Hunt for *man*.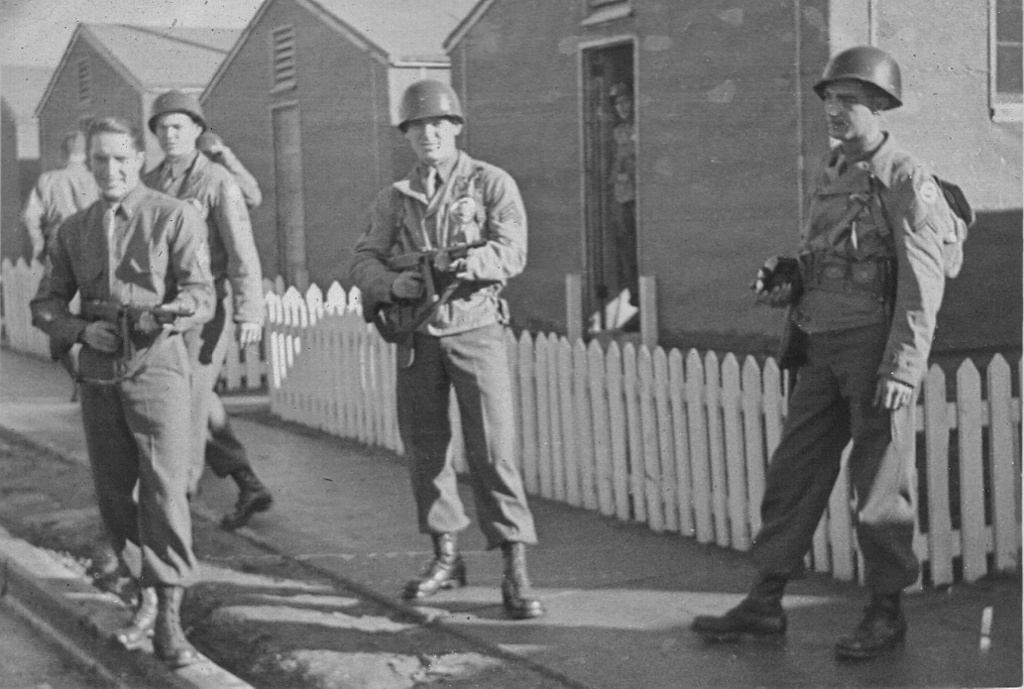
Hunted down at Rect(21, 127, 106, 404).
